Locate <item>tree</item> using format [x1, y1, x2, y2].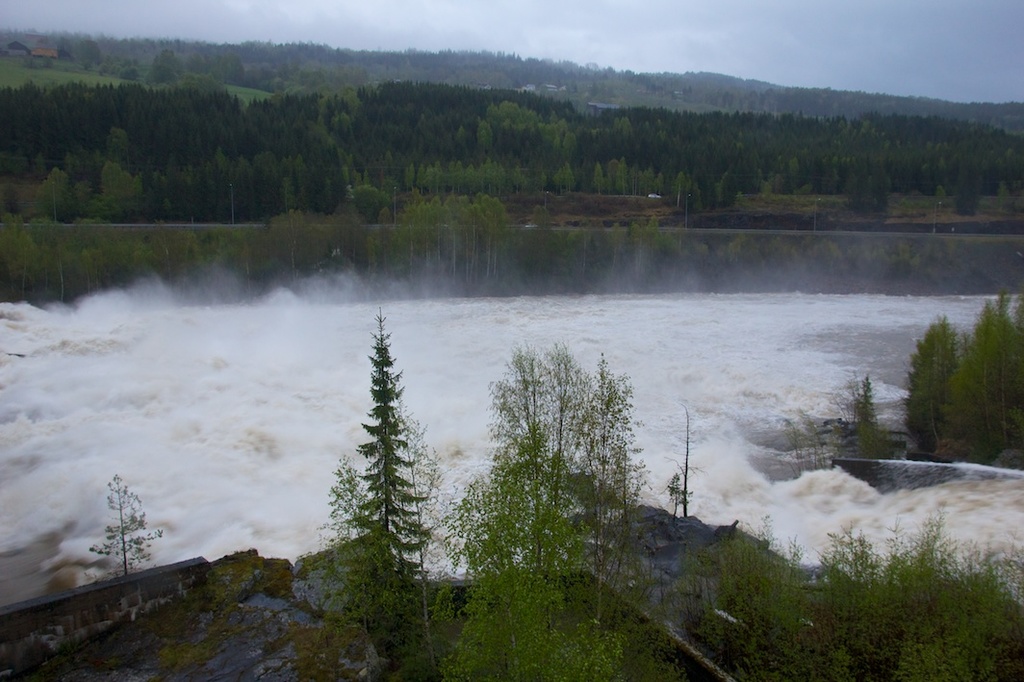
[57, 38, 71, 60].
